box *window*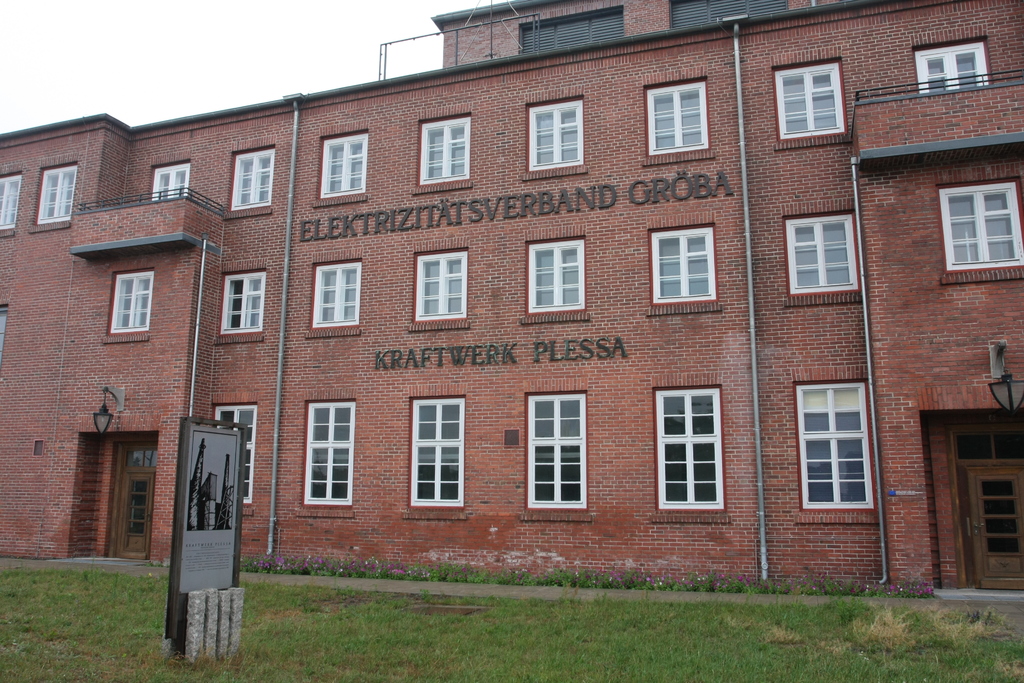
<box>653,234,718,298</box>
